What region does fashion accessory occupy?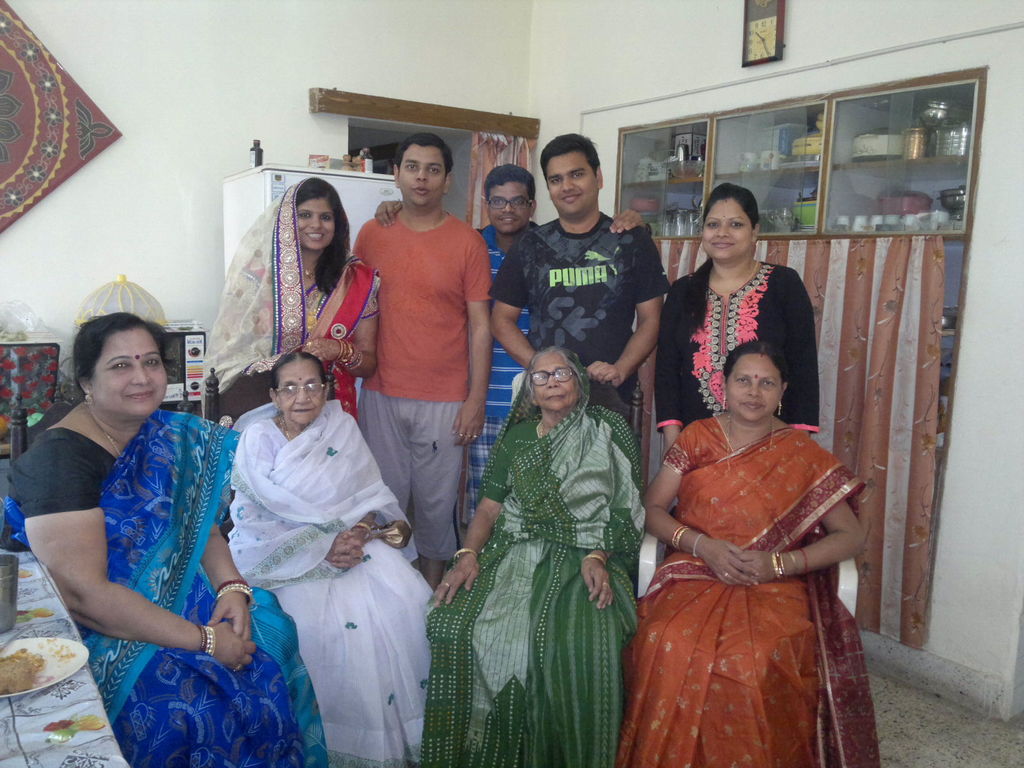
BBox(452, 546, 479, 564).
